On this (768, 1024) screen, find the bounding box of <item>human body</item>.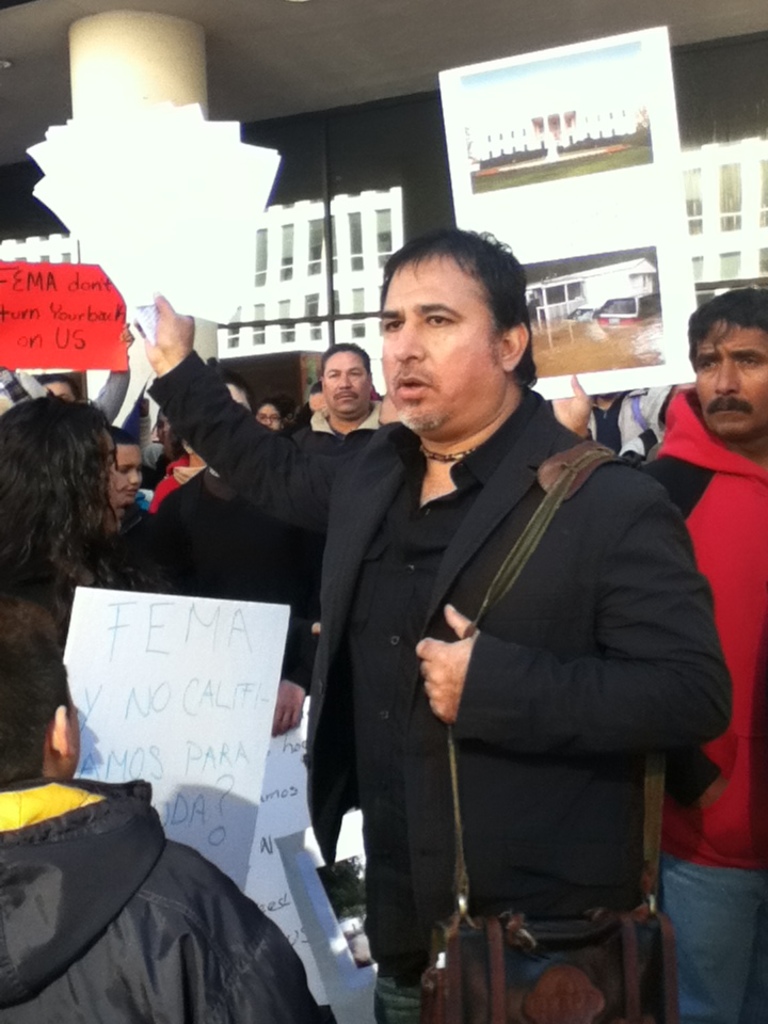
Bounding box: l=147, t=458, r=367, b=969.
